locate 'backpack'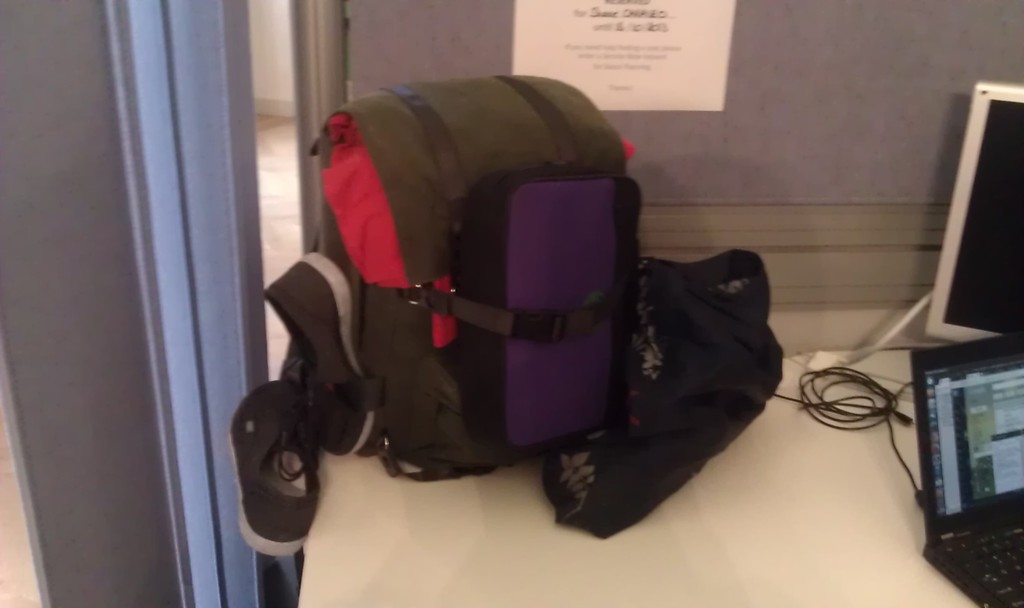
[282, 55, 658, 525]
